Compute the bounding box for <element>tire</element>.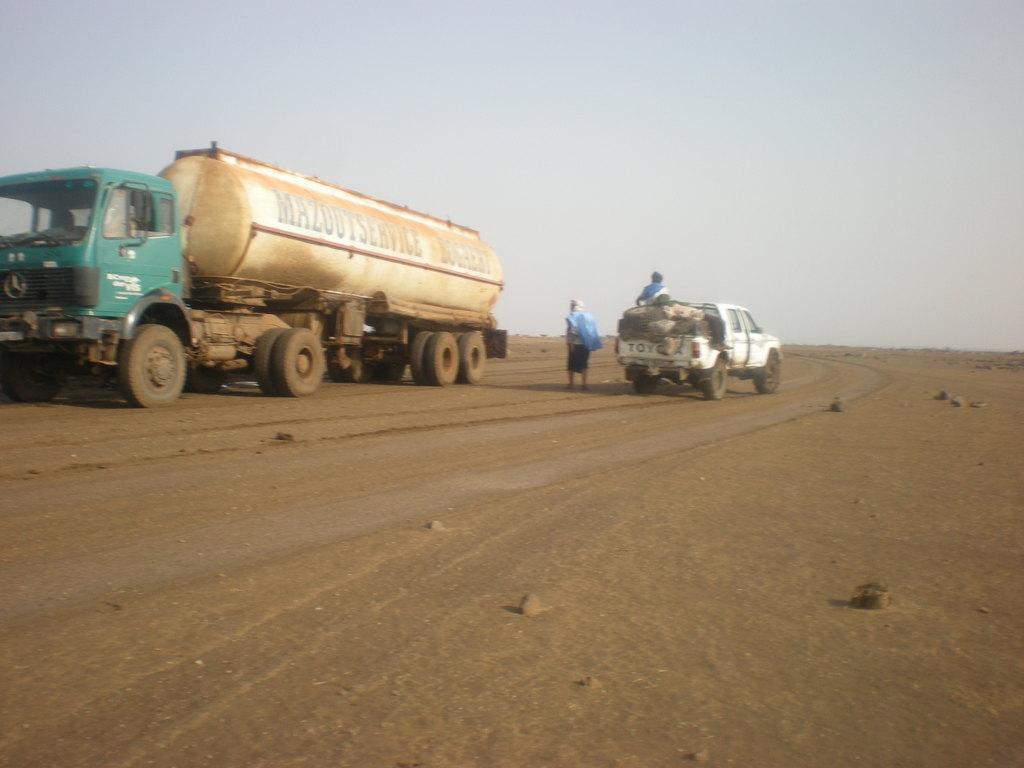
[326,346,346,381].
